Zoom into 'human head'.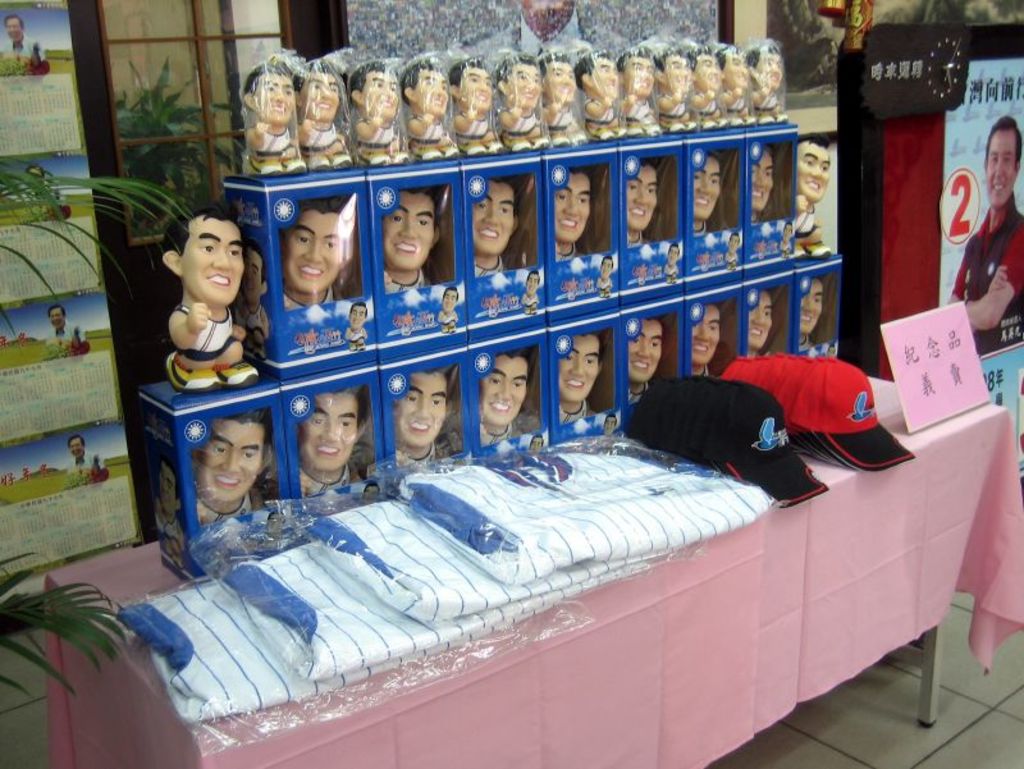
Zoom target: (left=655, top=45, right=690, bottom=99).
